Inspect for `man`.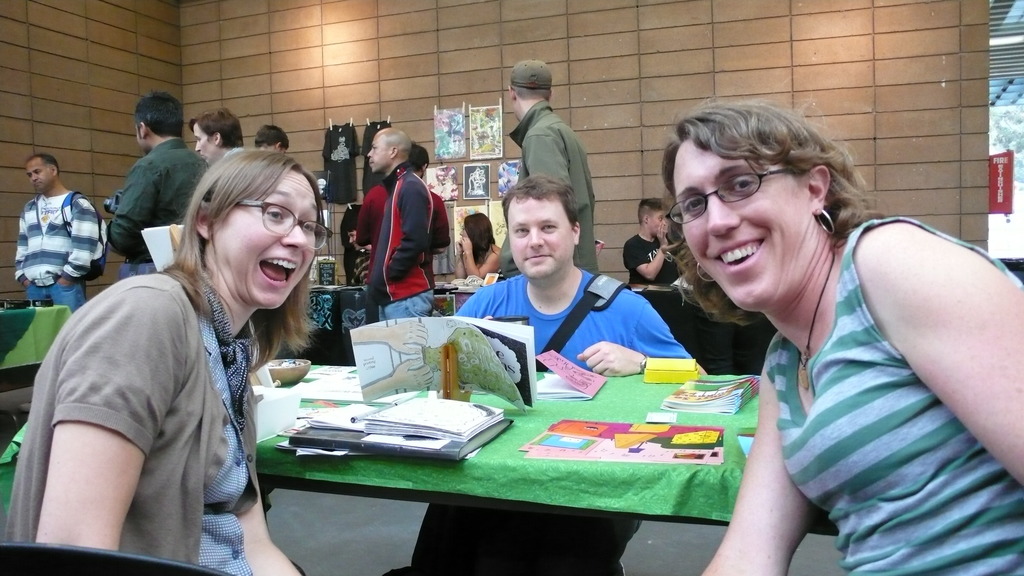
Inspection: region(194, 110, 236, 160).
